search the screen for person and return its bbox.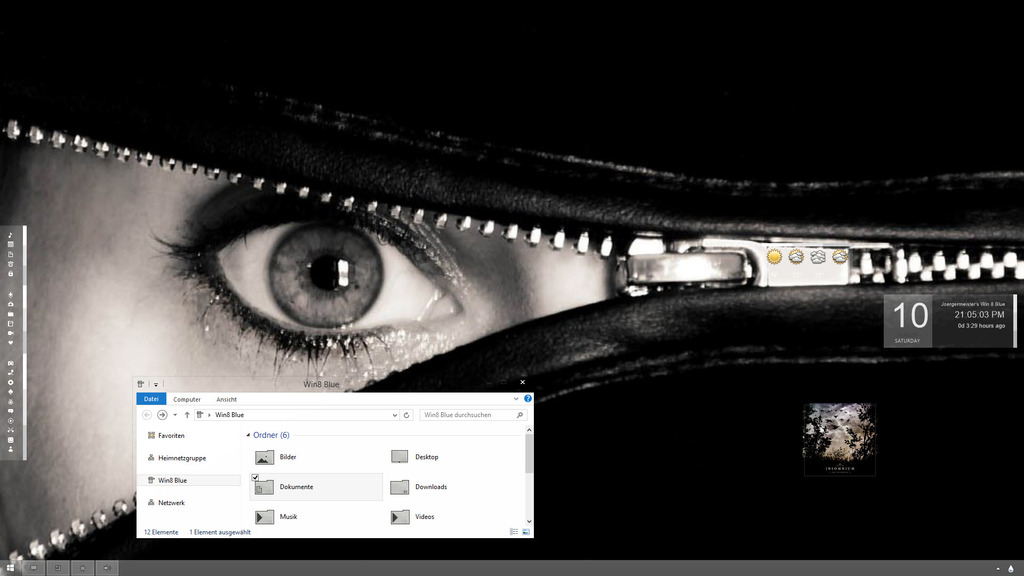
Found: 0,148,617,549.
